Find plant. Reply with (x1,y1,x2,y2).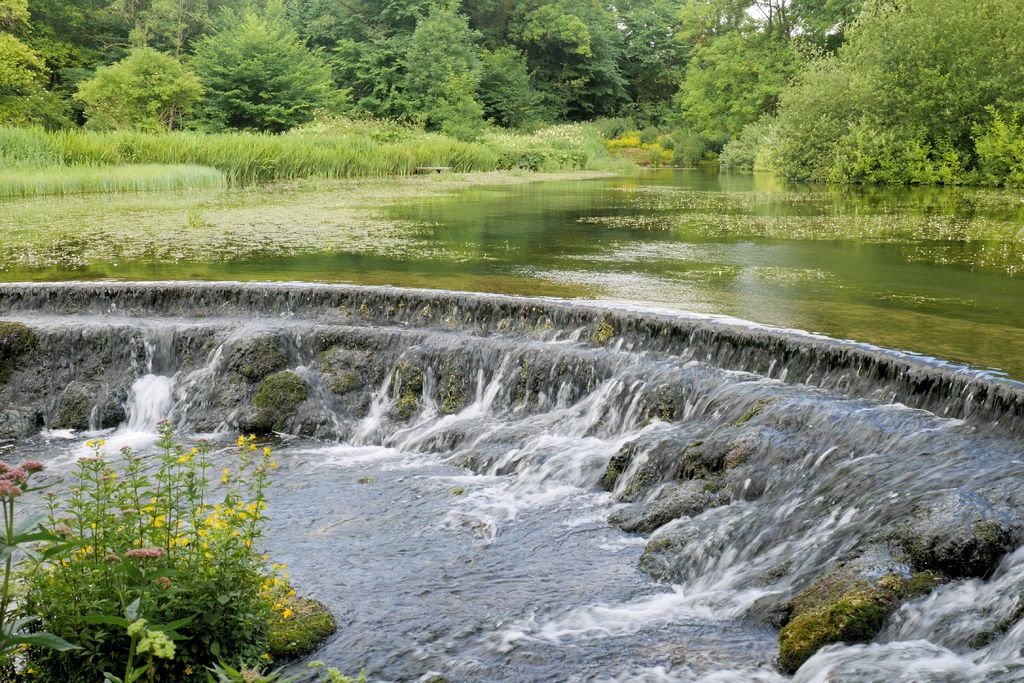
(306,654,368,682).
